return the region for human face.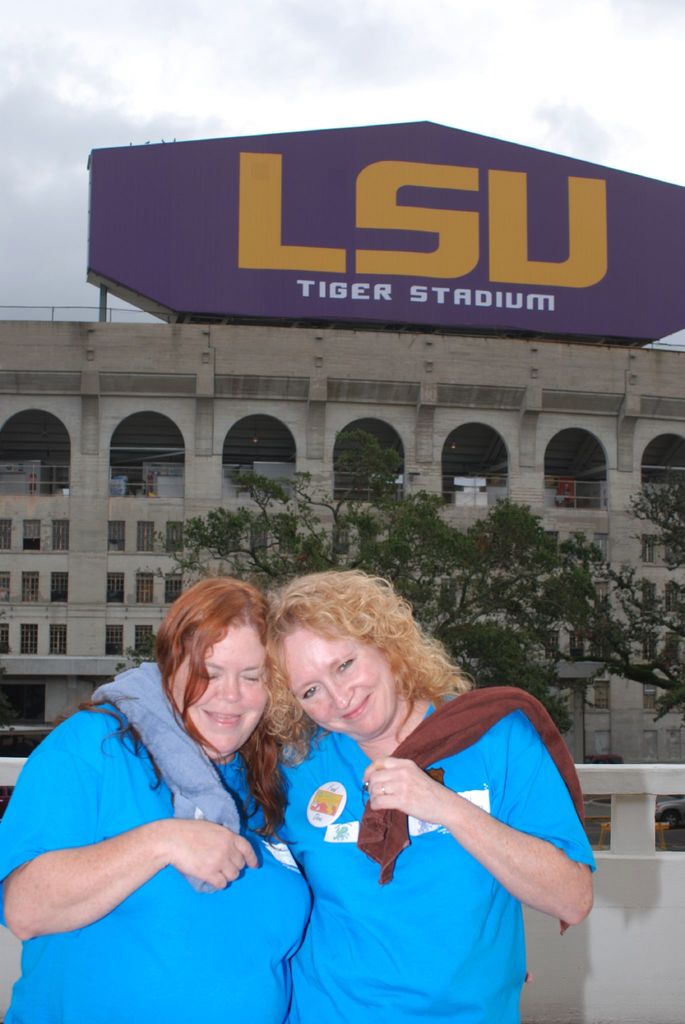
{"left": 286, "top": 634, "right": 401, "bottom": 741}.
